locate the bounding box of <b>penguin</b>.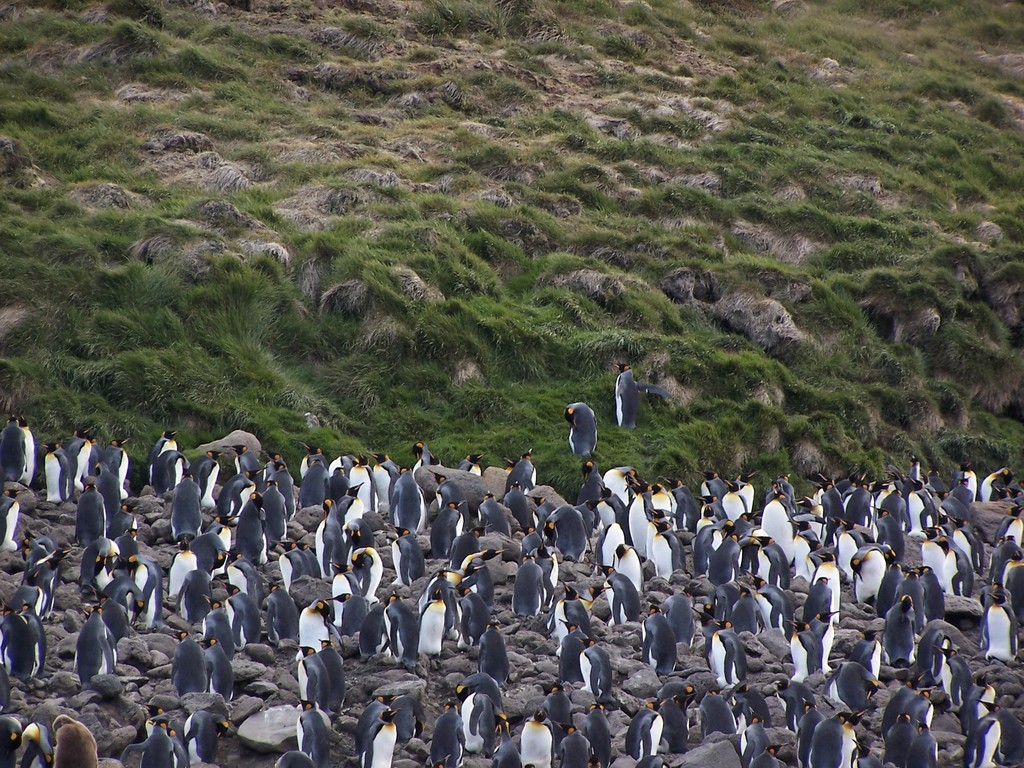
Bounding box: 330, 470, 354, 499.
